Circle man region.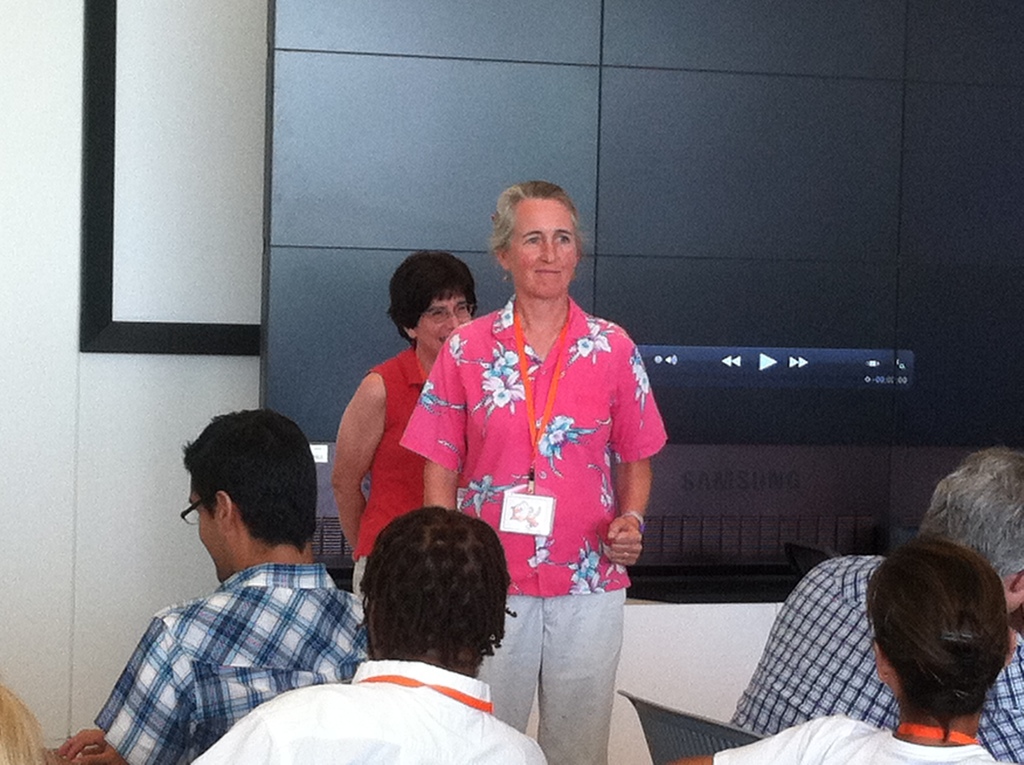
Region: l=95, t=405, r=362, b=751.
